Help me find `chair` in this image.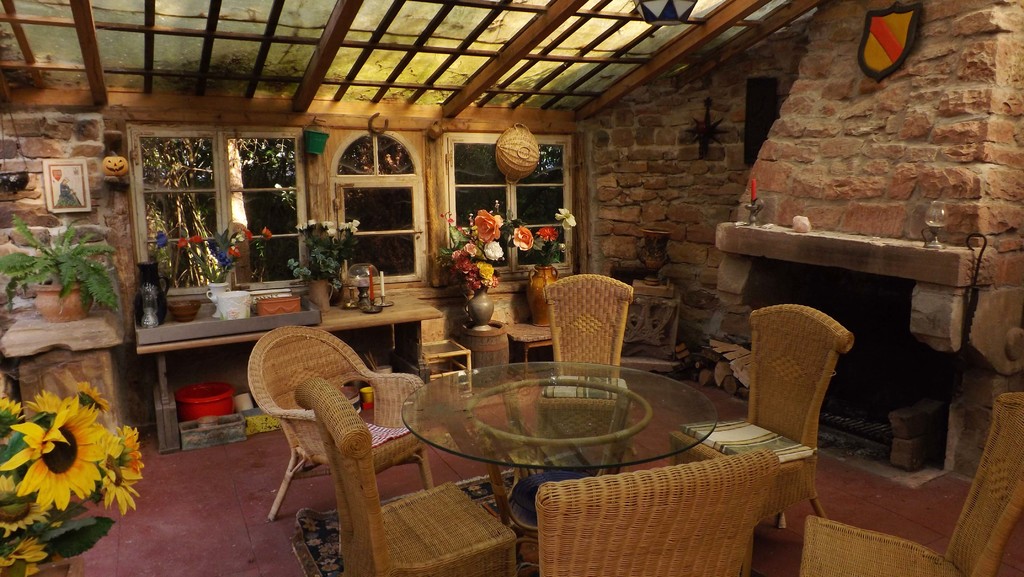
Found it: locate(668, 299, 855, 527).
